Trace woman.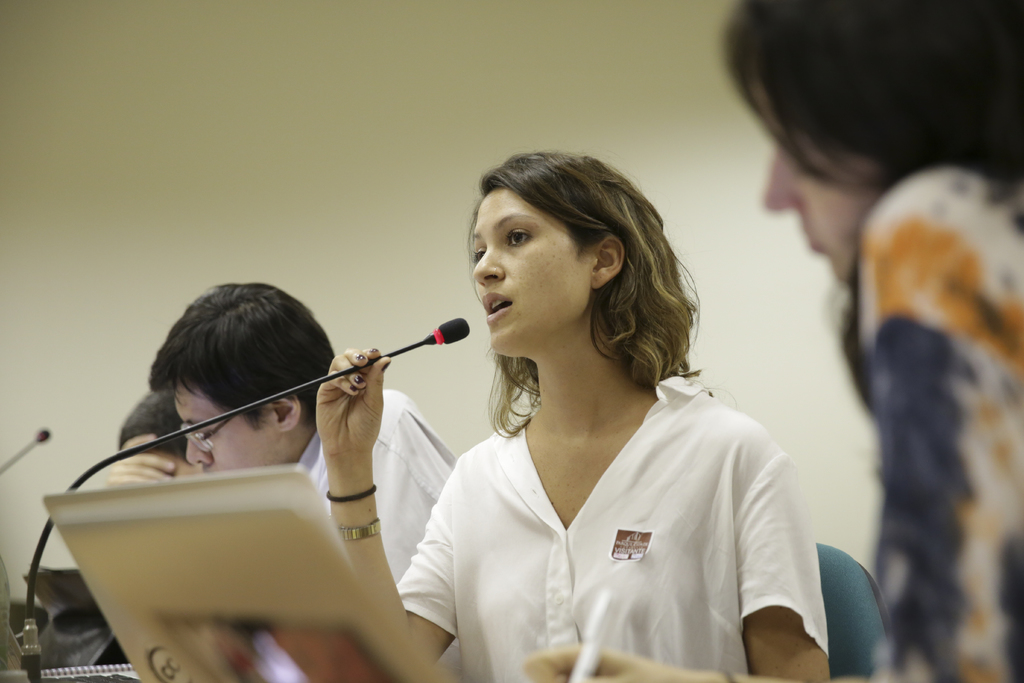
Traced to [385, 161, 827, 672].
